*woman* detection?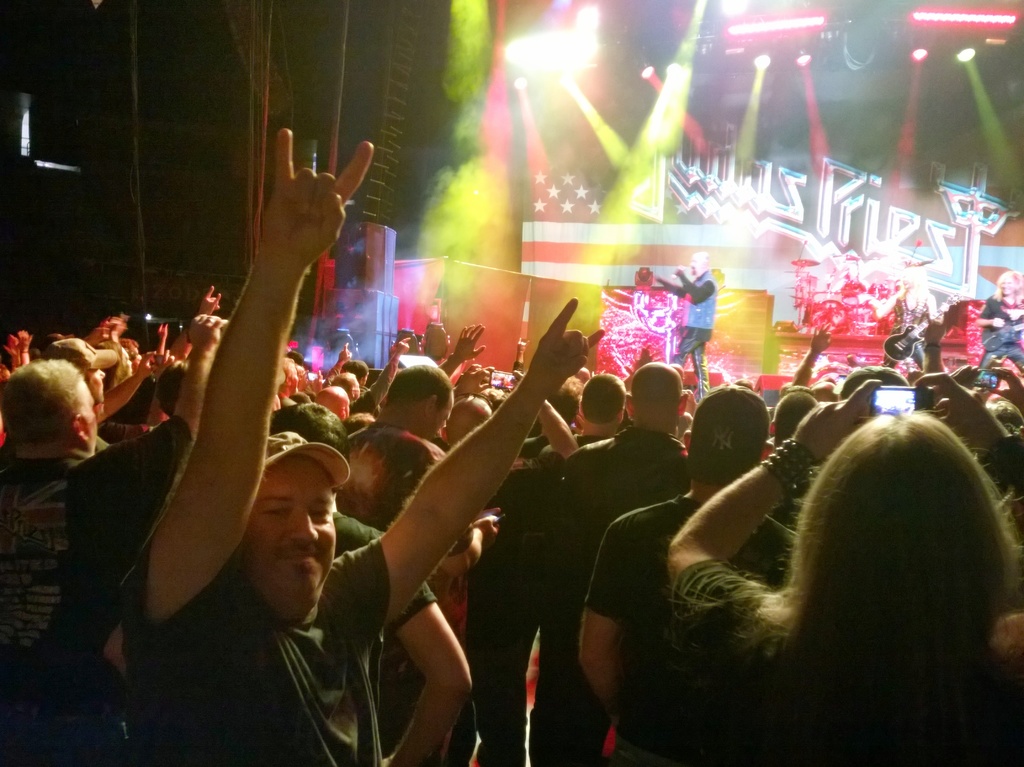
972 270 1023 378
